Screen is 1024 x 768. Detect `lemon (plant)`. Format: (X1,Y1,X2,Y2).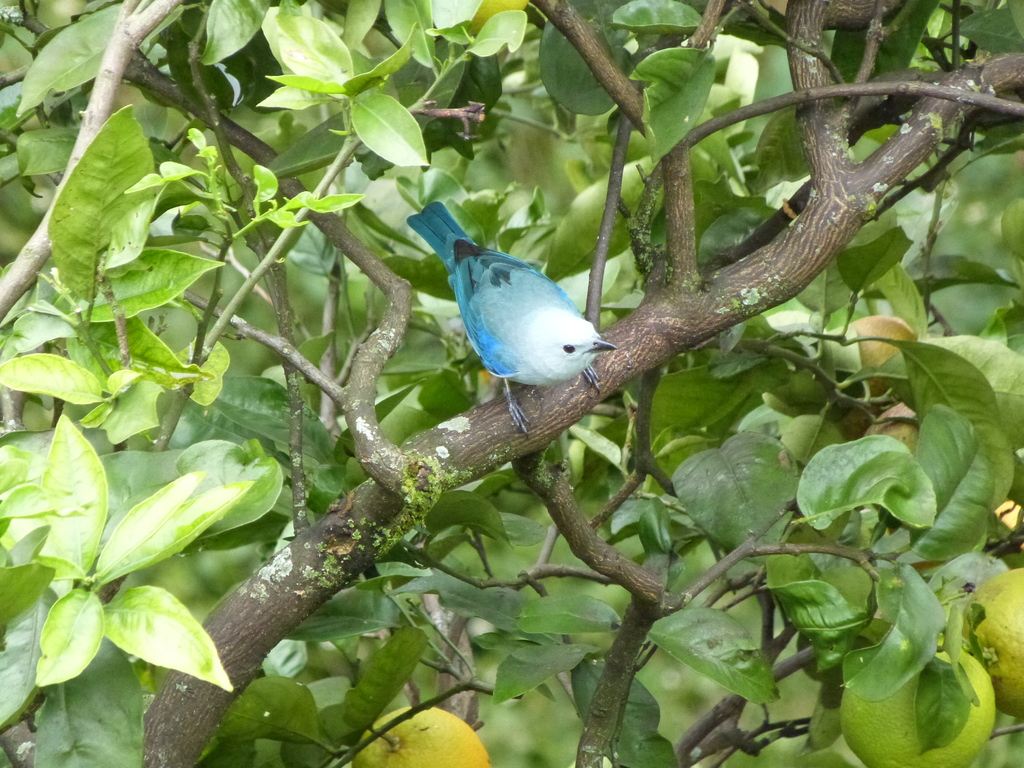
(355,701,491,767).
